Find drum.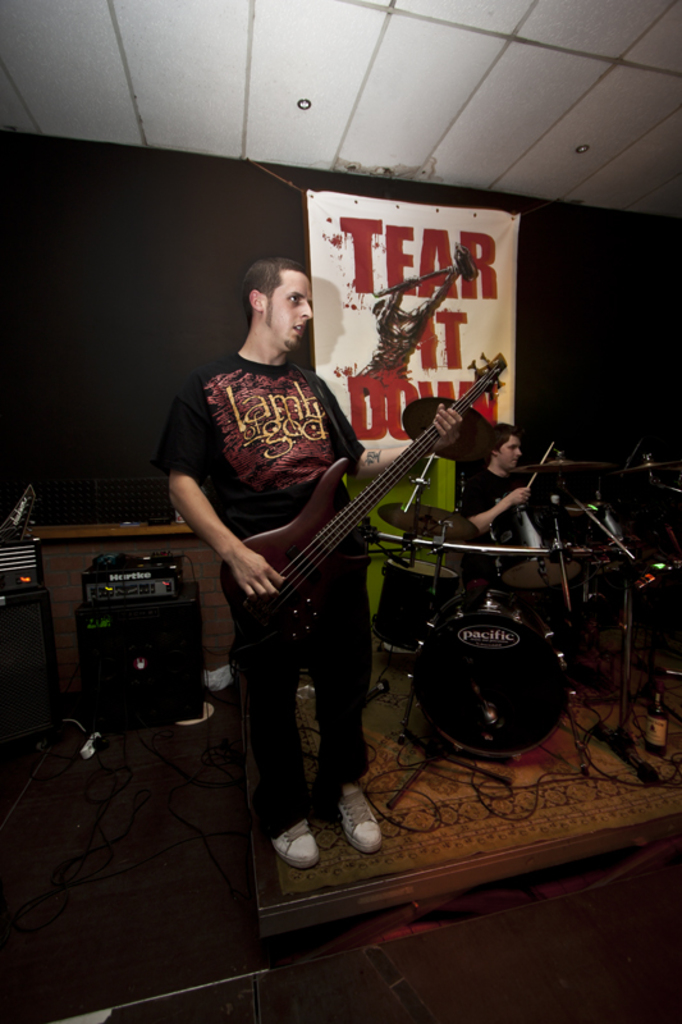
[x1=489, y1=504, x2=581, y2=590].
